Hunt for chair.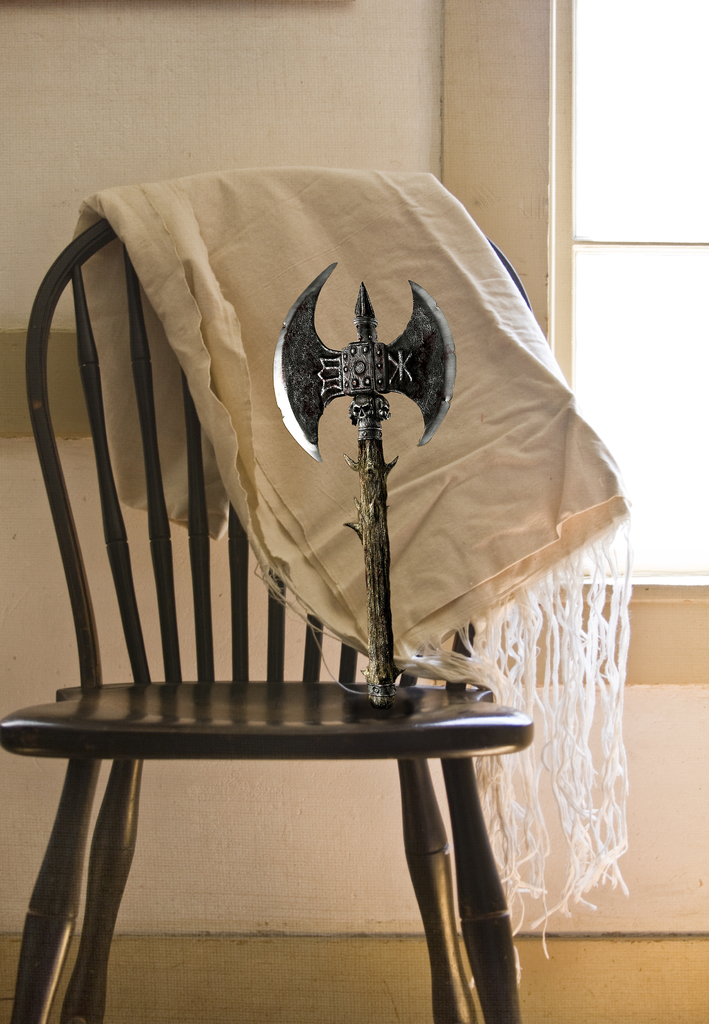
Hunted down at 0, 136, 625, 1009.
